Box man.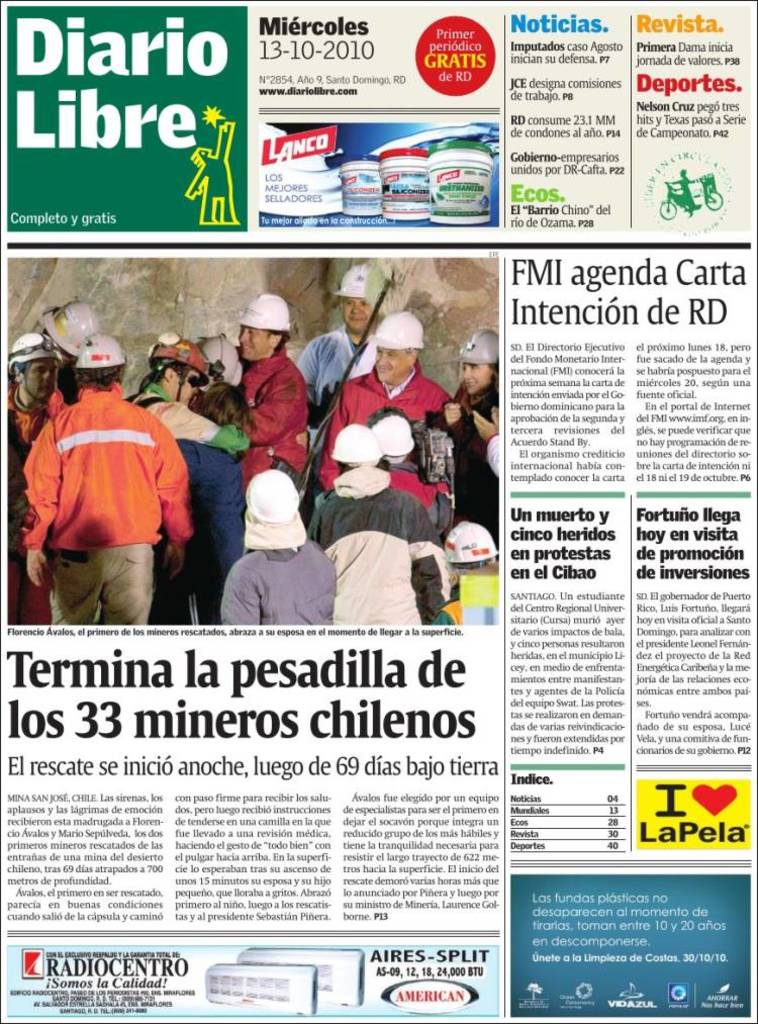
bbox=(366, 402, 462, 537).
